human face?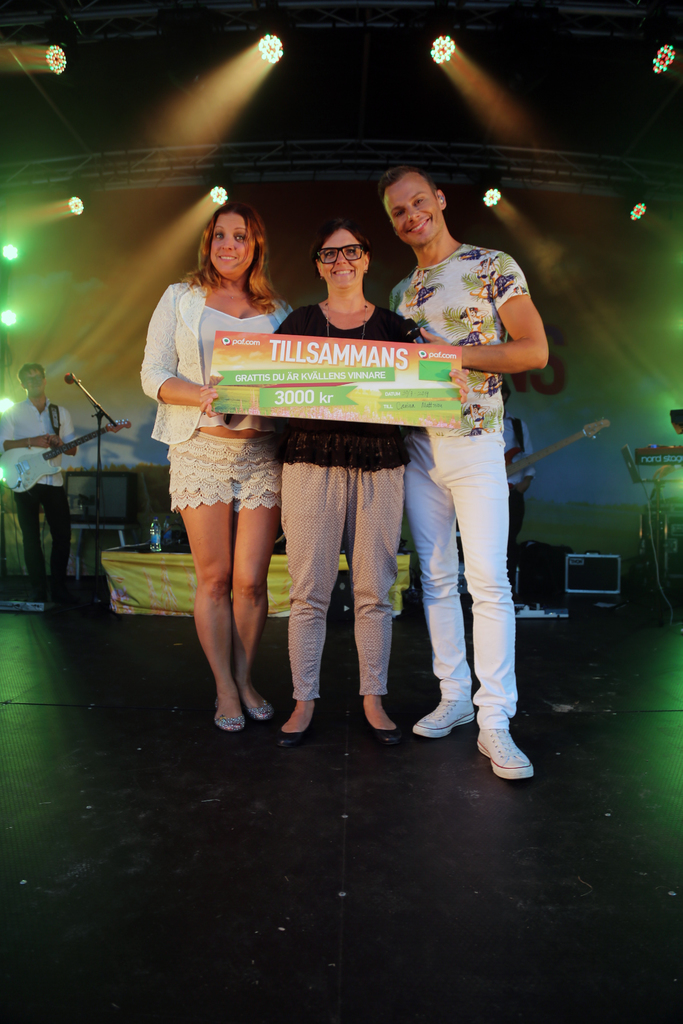
pyautogui.locateOnScreen(212, 213, 256, 281)
